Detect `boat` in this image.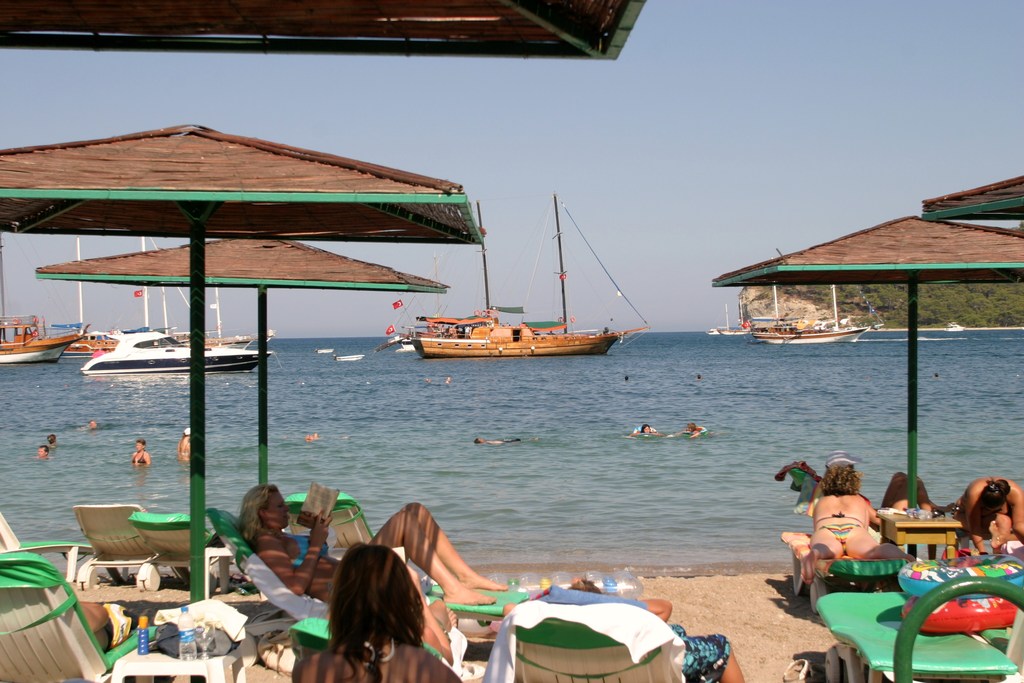
Detection: region(753, 281, 871, 345).
